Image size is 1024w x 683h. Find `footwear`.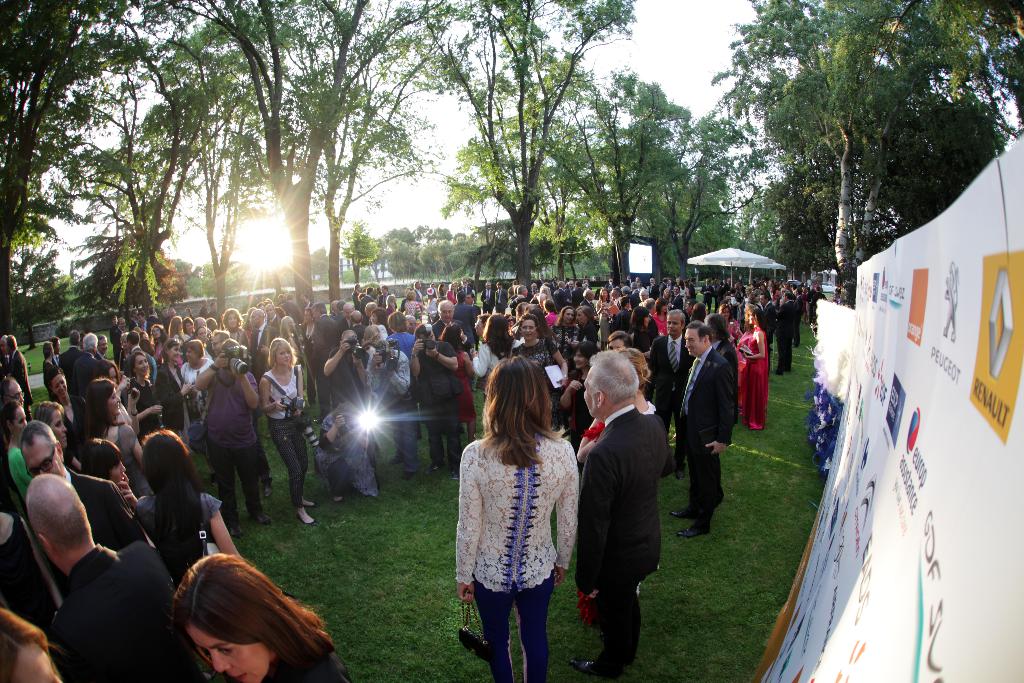
[566,655,623,677].
